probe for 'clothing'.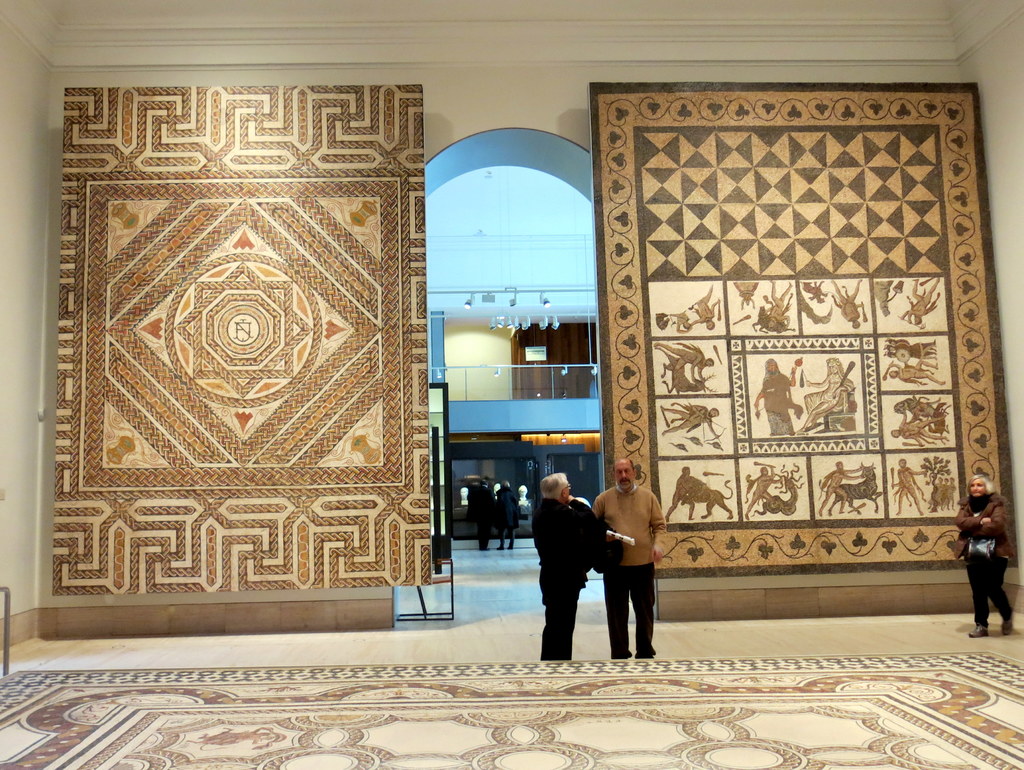
Probe result: x1=594 y1=480 x2=673 y2=661.
